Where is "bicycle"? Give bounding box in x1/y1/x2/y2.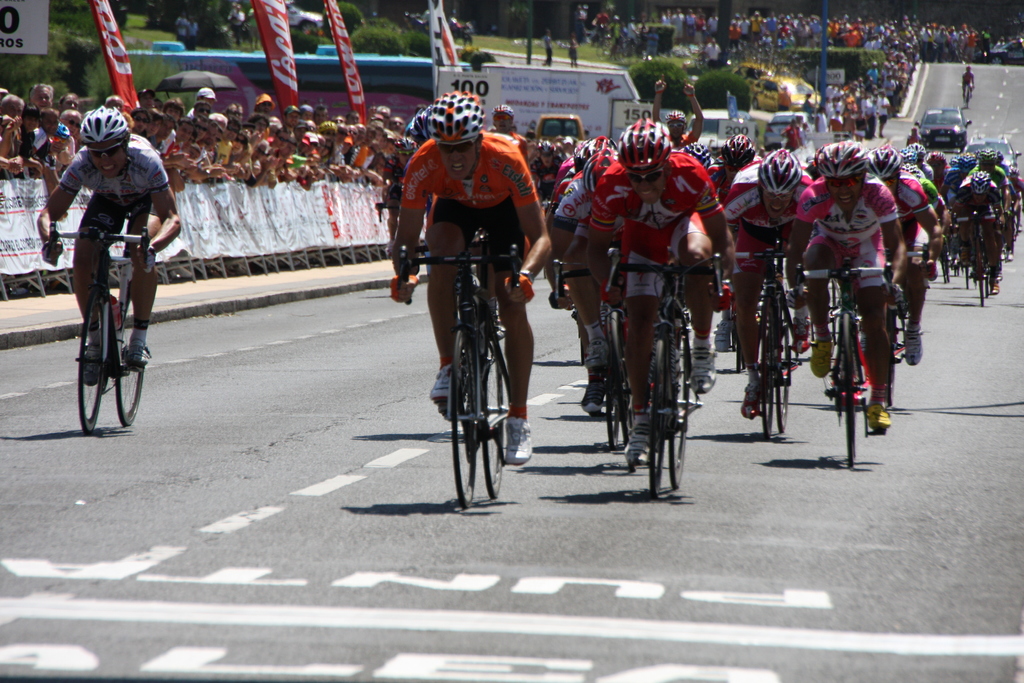
961/79/973/106.
